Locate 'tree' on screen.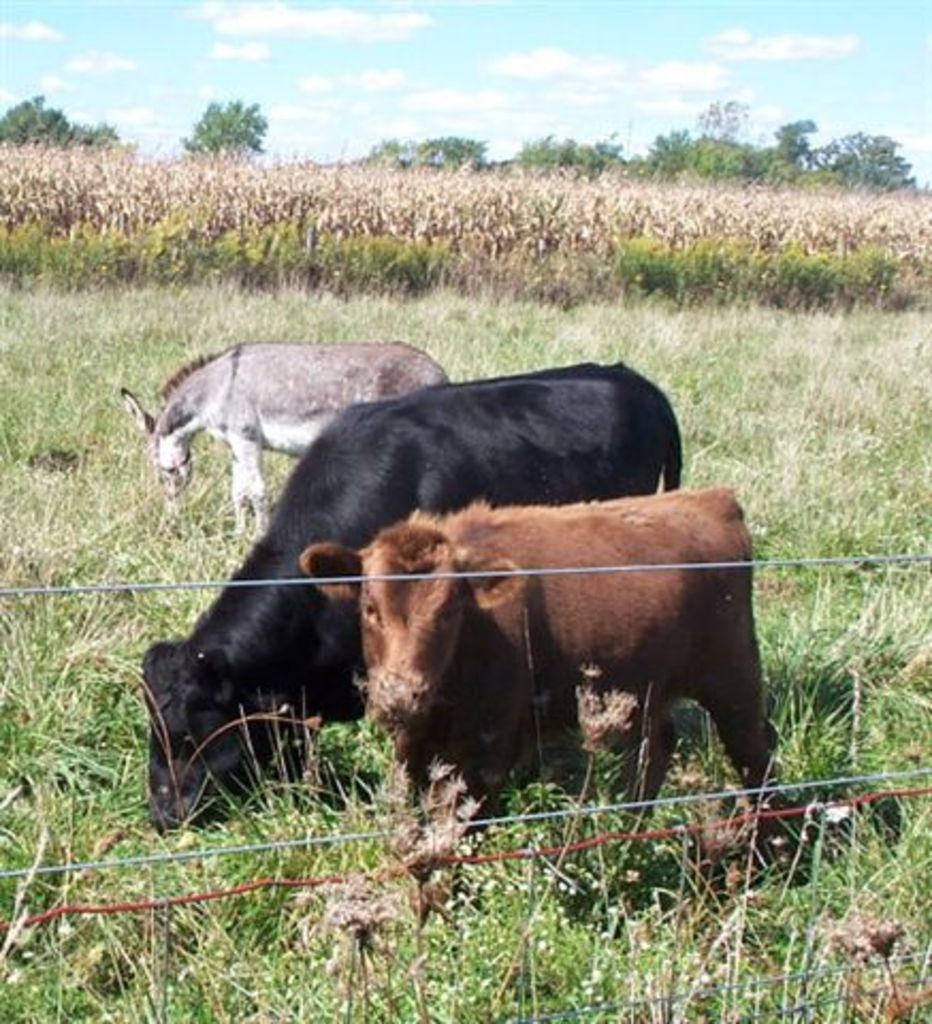
On screen at Rect(0, 96, 124, 162).
